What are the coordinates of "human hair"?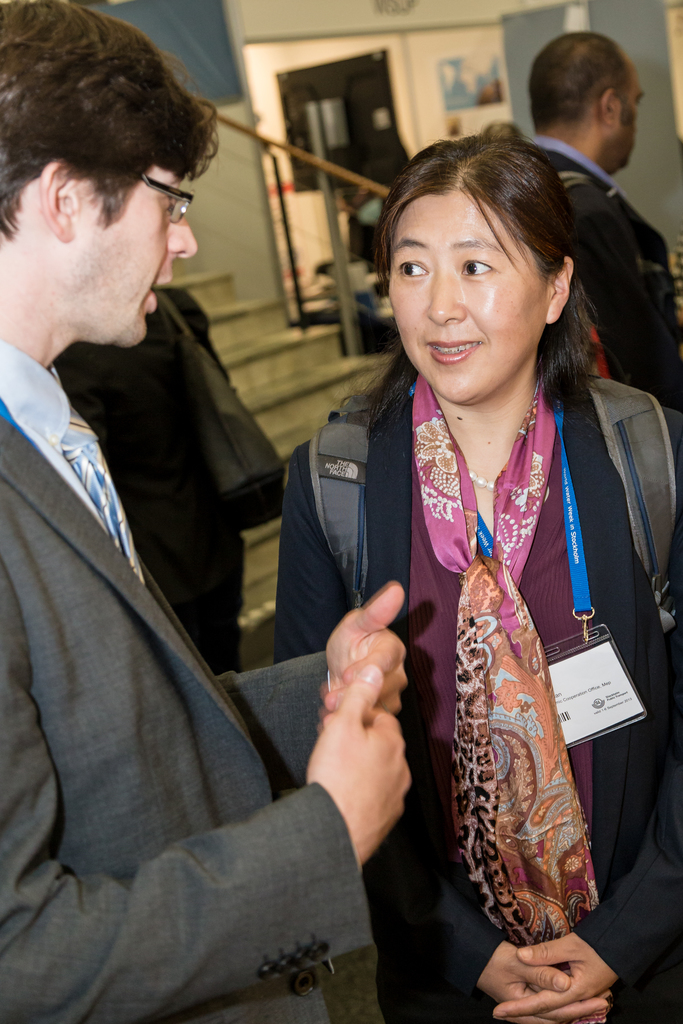
region(0, 3, 219, 237).
